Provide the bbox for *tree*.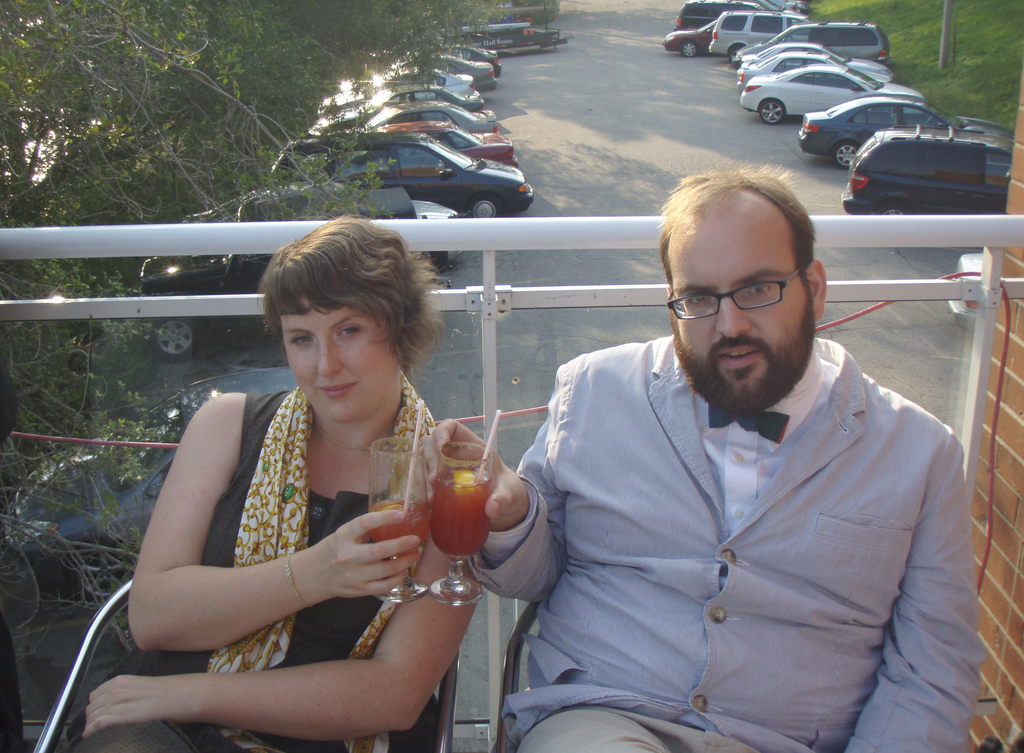
836,4,1023,131.
